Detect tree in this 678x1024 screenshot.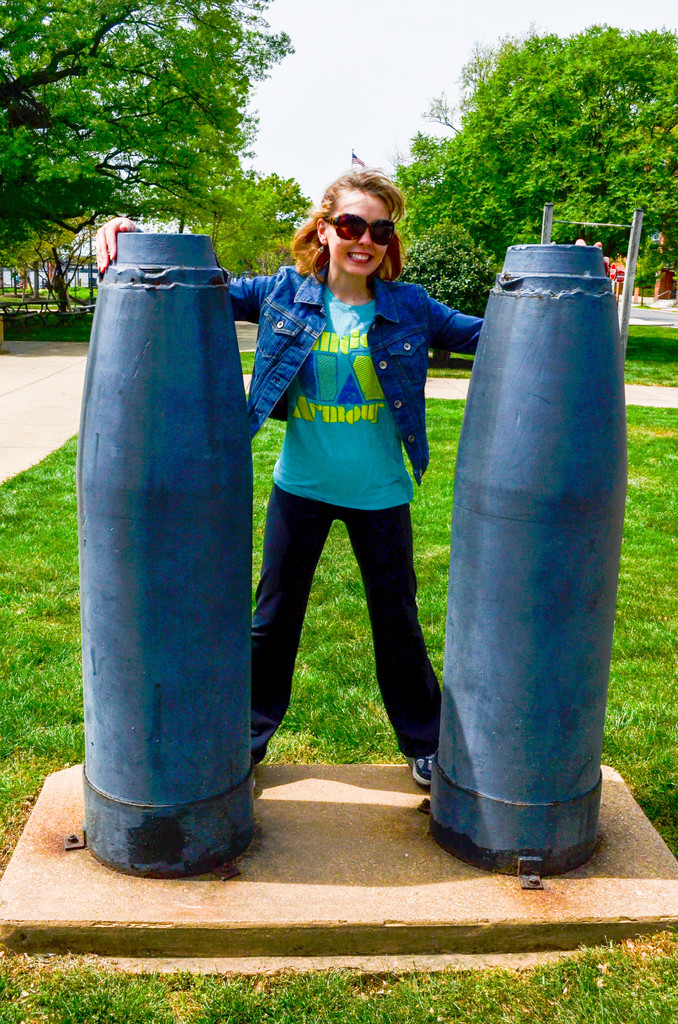
Detection: x1=3, y1=0, x2=292, y2=262.
